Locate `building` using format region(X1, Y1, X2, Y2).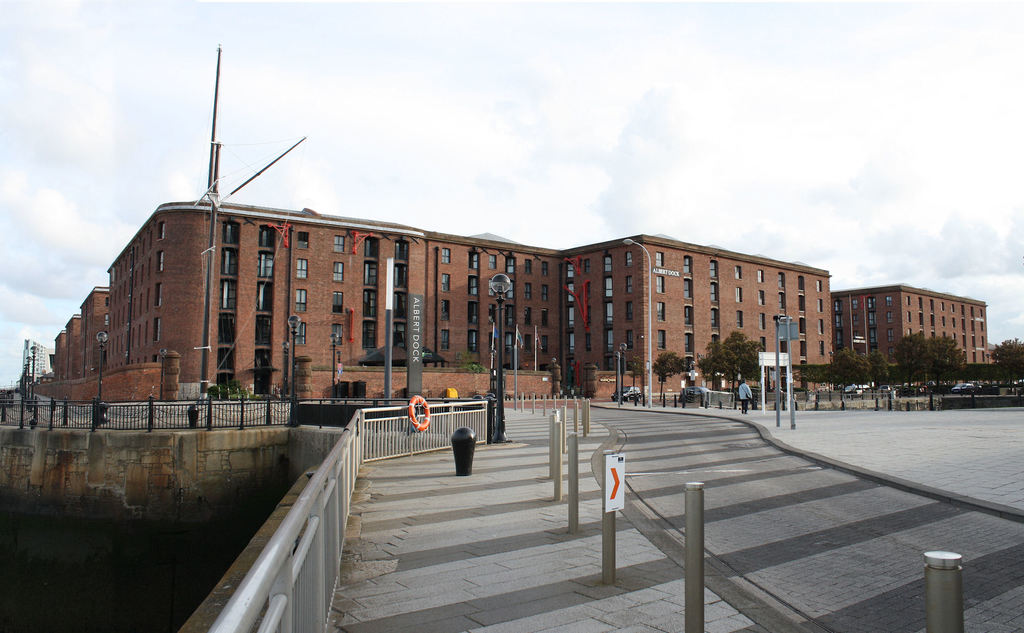
region(106, 204, 828, 400).
